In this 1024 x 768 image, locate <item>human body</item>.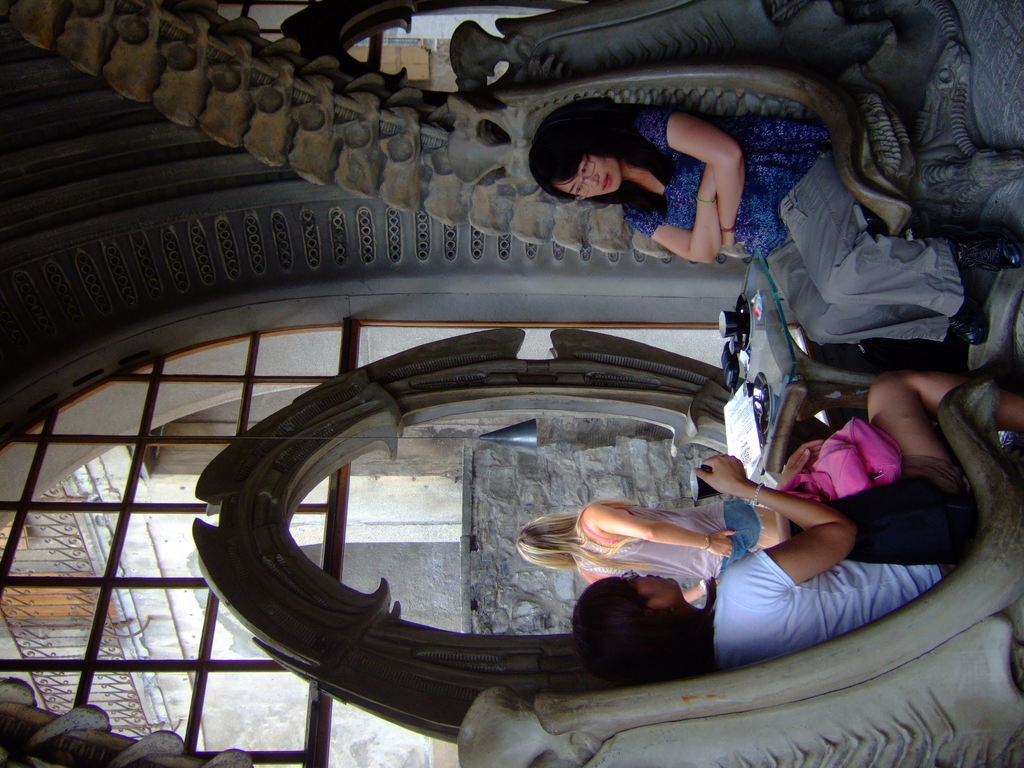
Bounding box: <bbox>585, 354, 955, 676</bbox>.
